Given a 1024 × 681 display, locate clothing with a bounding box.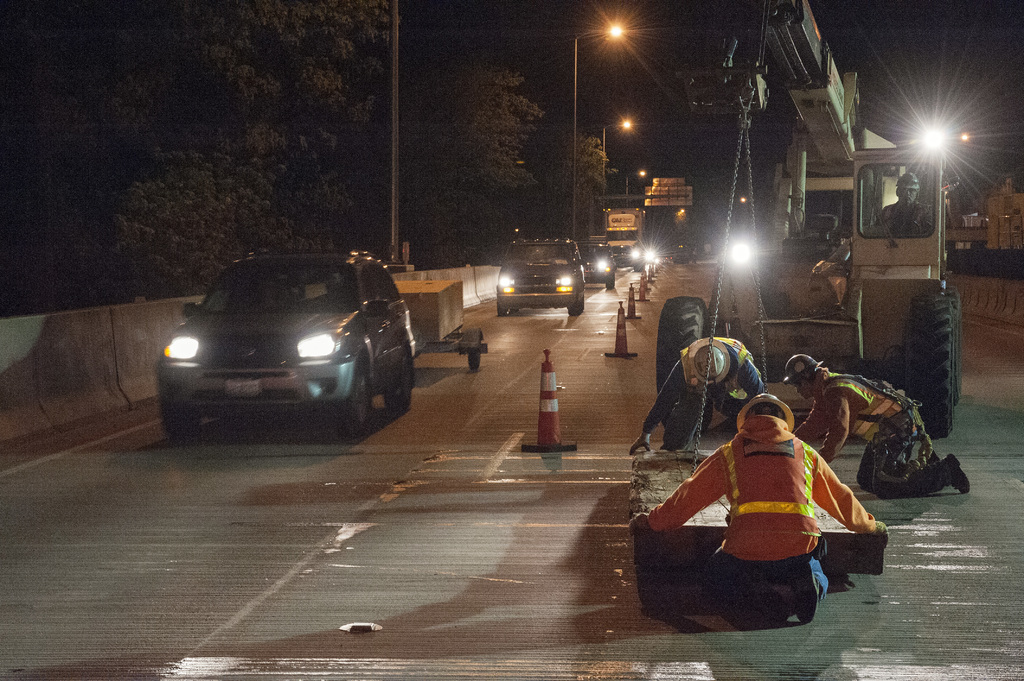
Located: Rect(641, 334, 768, 456).
